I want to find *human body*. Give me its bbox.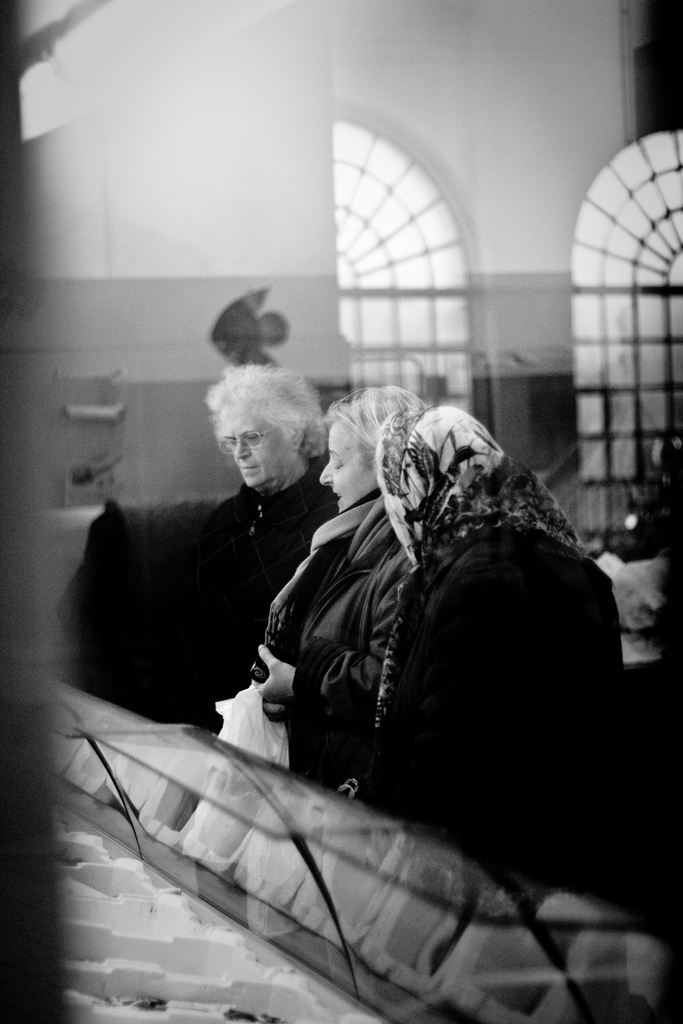
left=380, top=408, right=619, bottom=862.
